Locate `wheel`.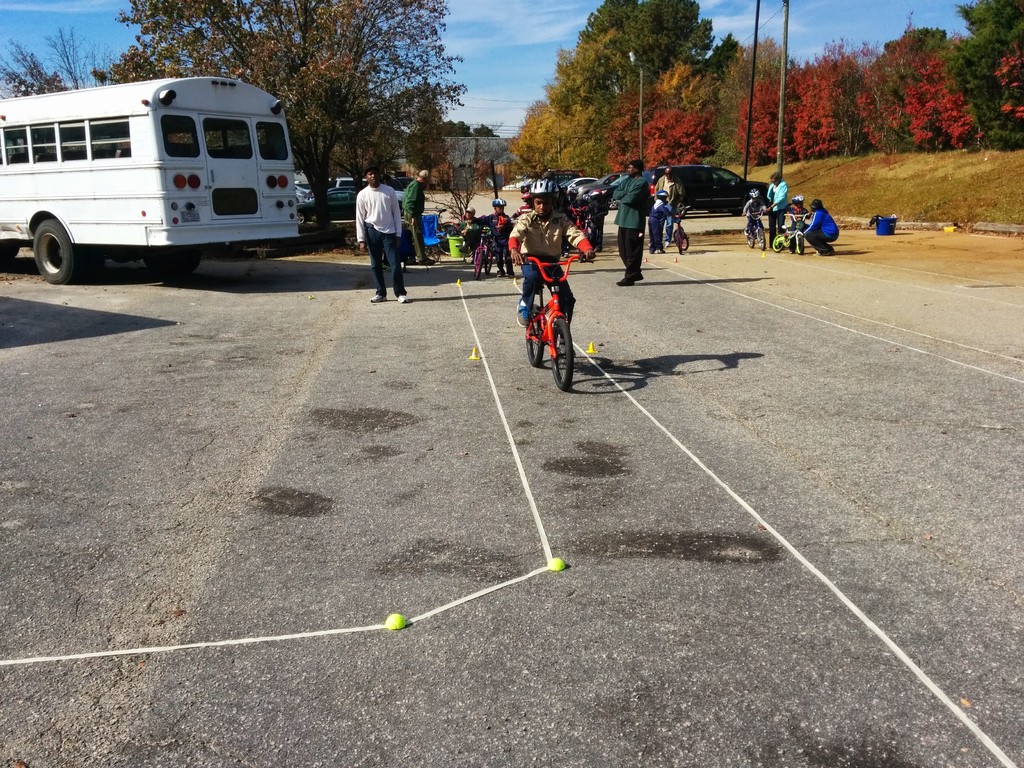
Bounding box: 142,253,200,273.
